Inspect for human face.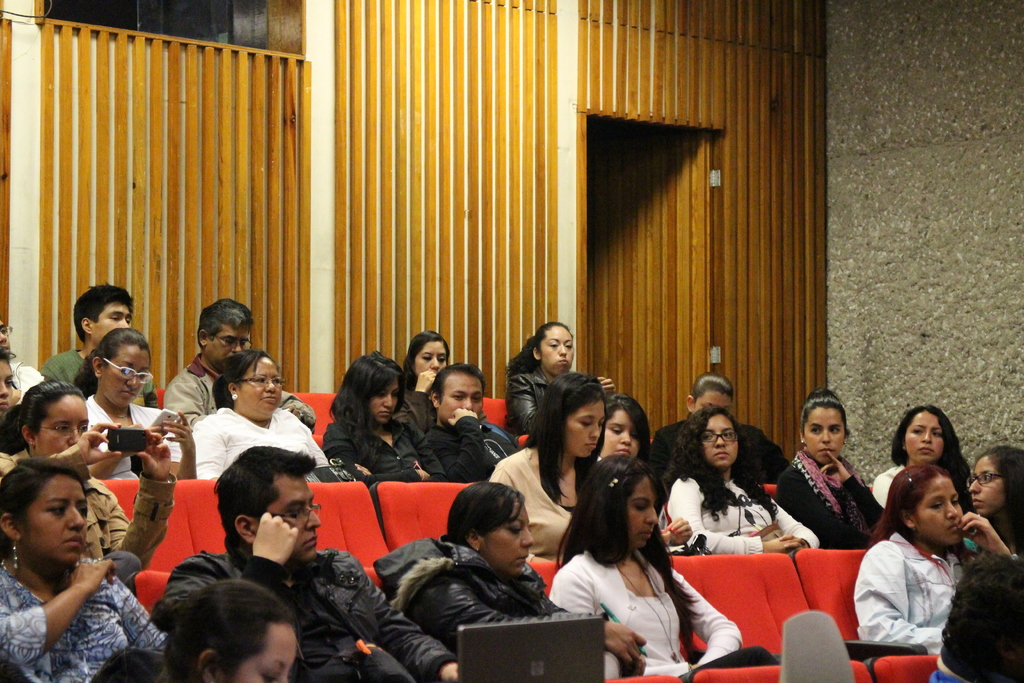
Inspection: (x1=563, y1=398, x2=605, y2=456).
